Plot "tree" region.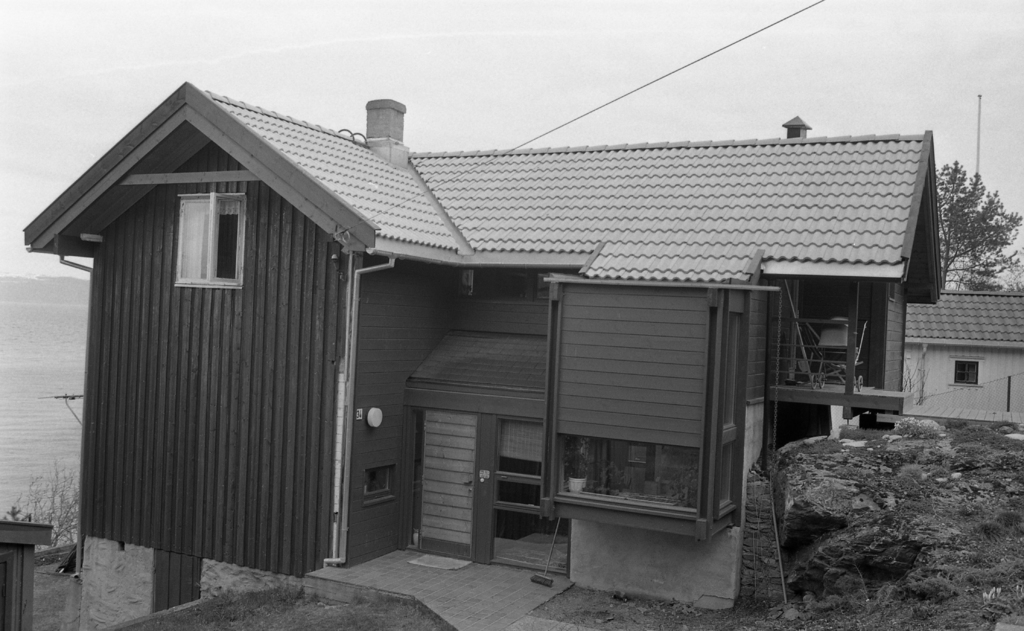
Plotted at <box>929,131,1016,315</box>.
